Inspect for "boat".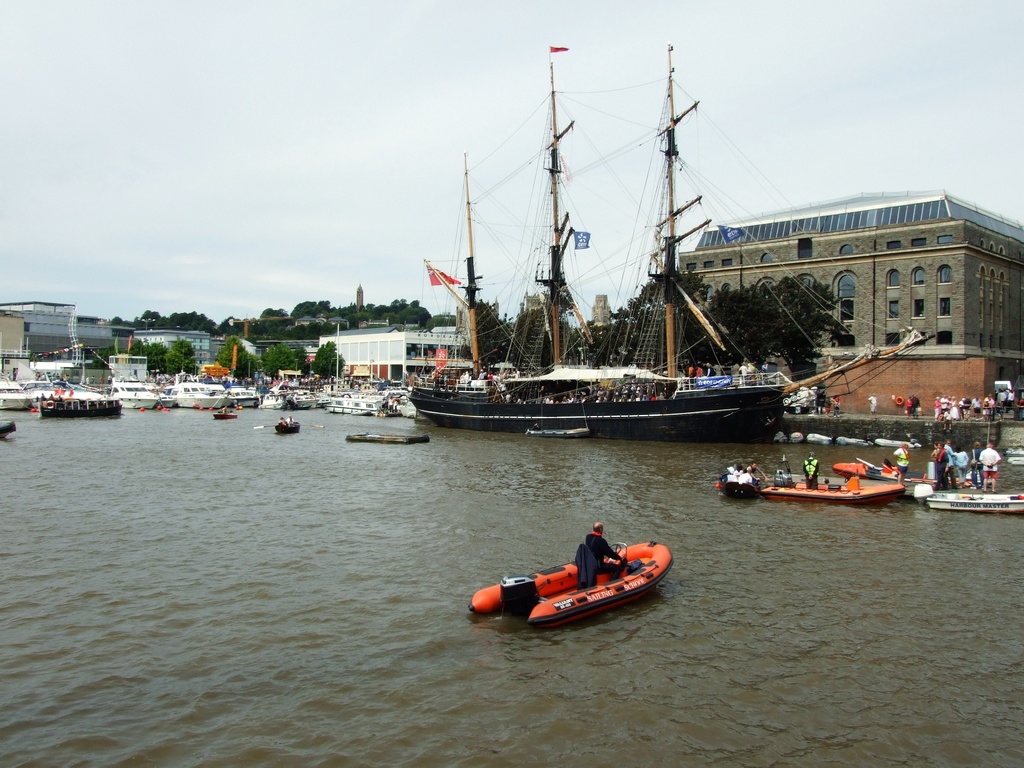
Inspection: bbox=[159, 378, 232, 410].
